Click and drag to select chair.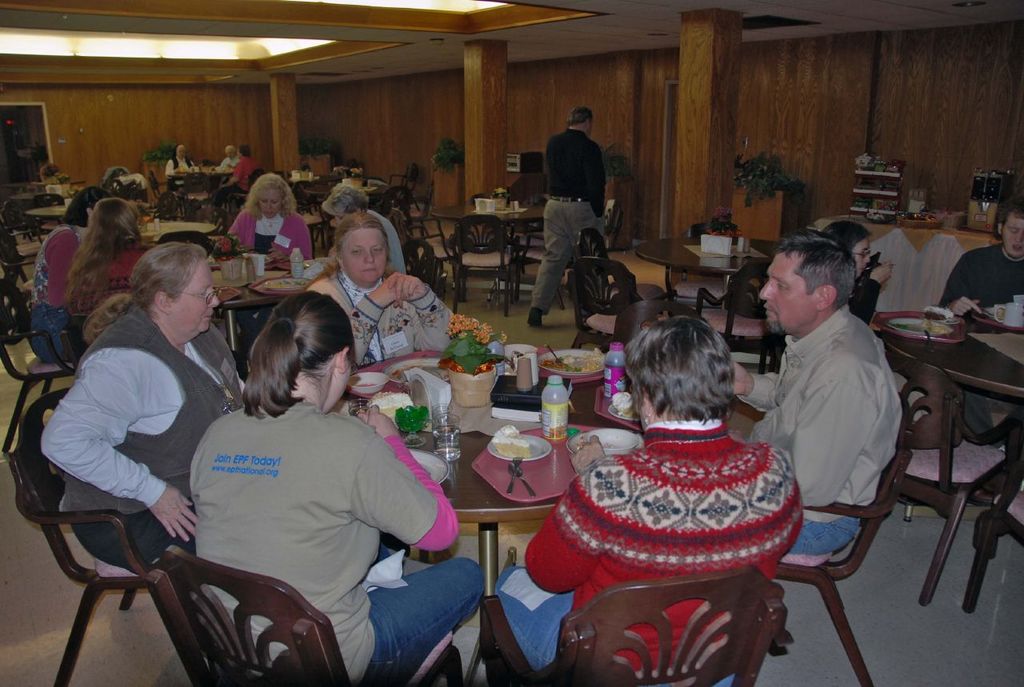
Selection: bbox(1, 283, 77, 441).
